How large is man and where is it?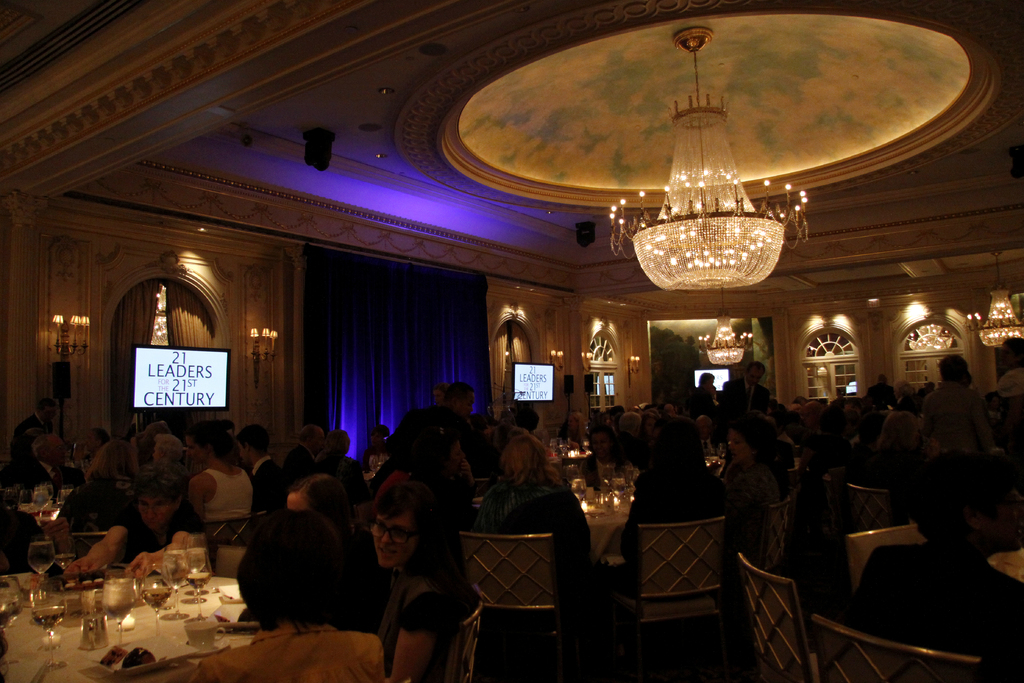
Bounding box: (left=719, top=363, right=772, bottom=441).
